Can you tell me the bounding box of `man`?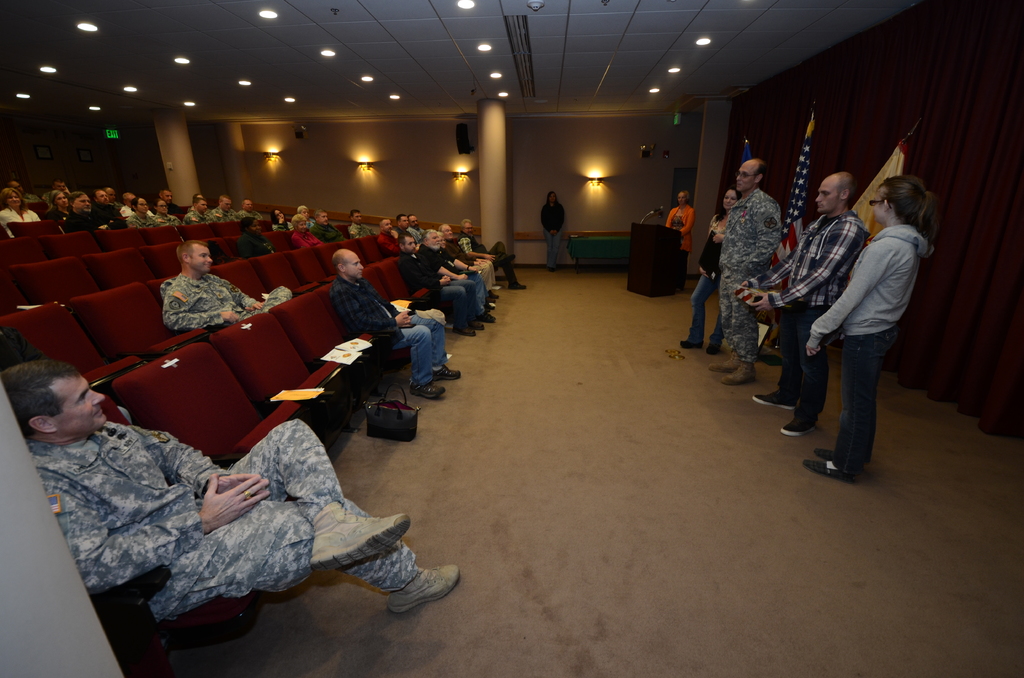
<bbox>3, 361, 458, 617</bbox>.
